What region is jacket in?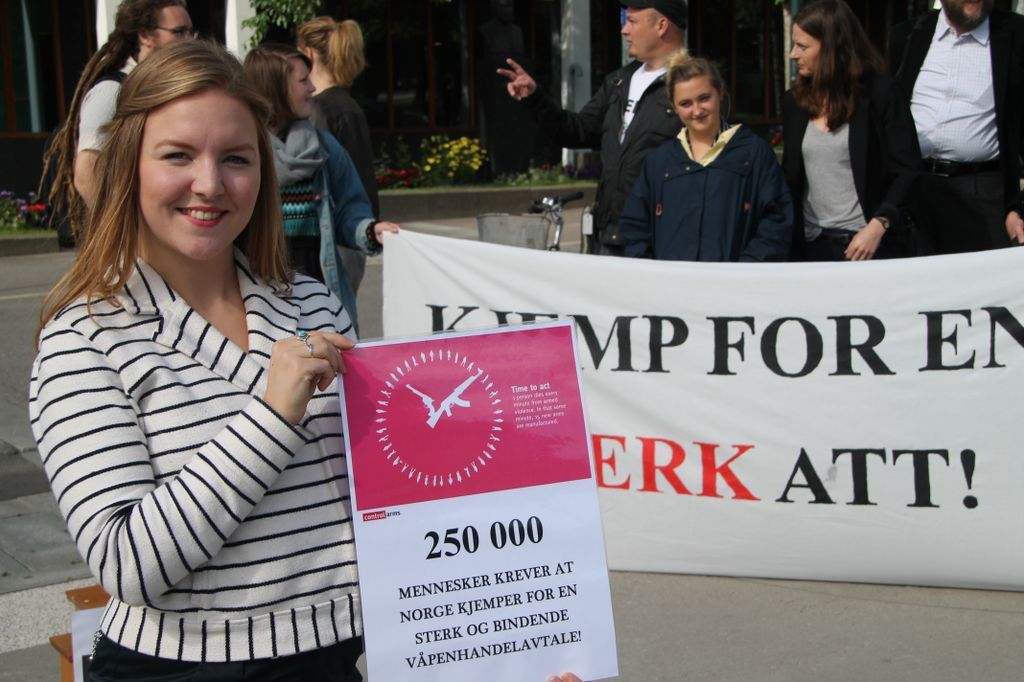
[777, 77, 925, 253].
